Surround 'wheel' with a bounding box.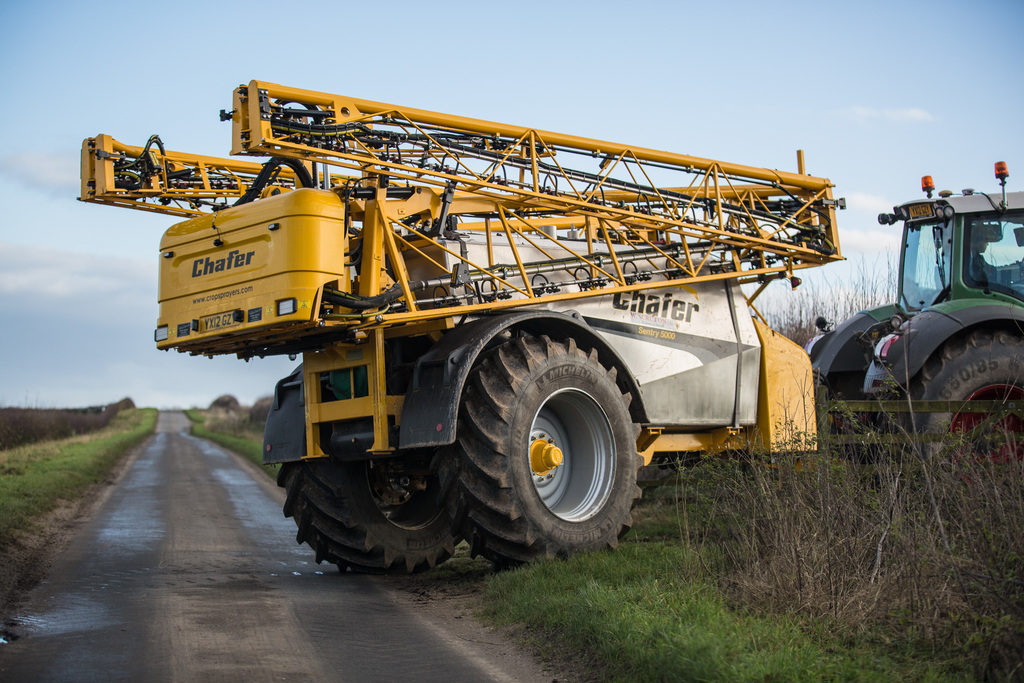
bbox=(492, 333, 644, 552).
